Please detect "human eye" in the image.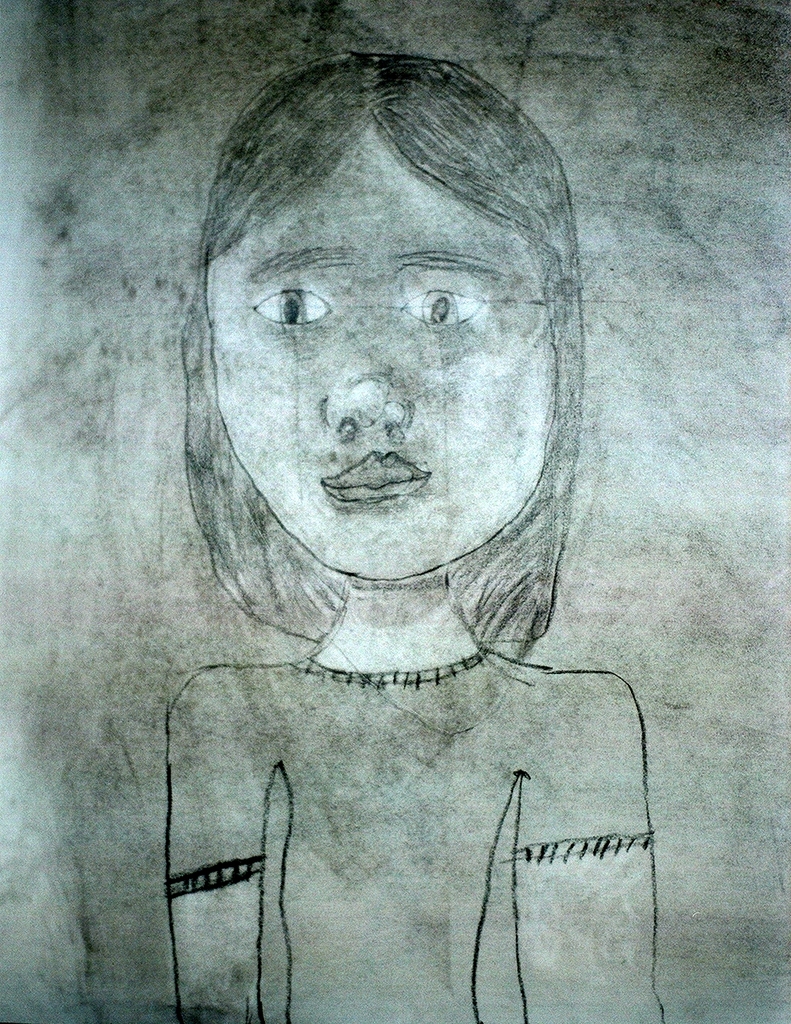
bbox=[398, 282, 487, 337].
